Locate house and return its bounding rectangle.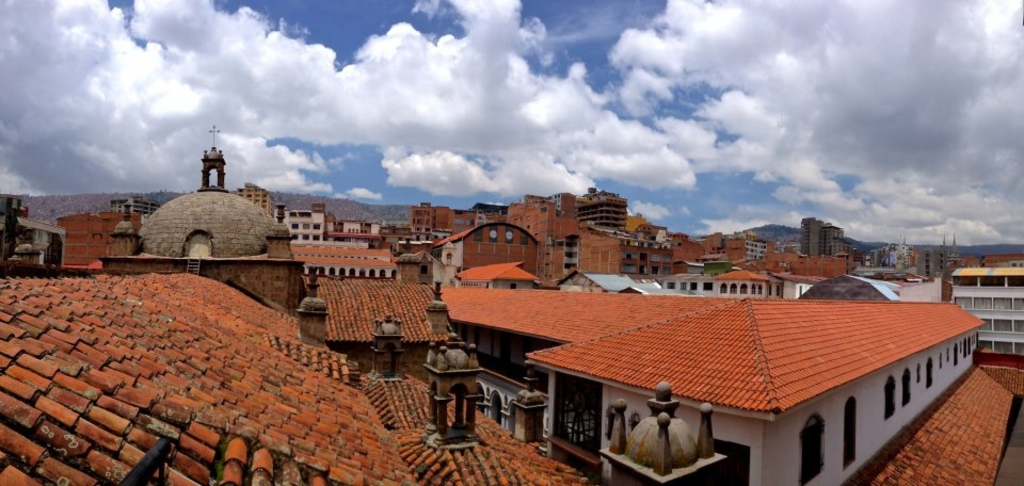
[911, 238, 969, 279].
